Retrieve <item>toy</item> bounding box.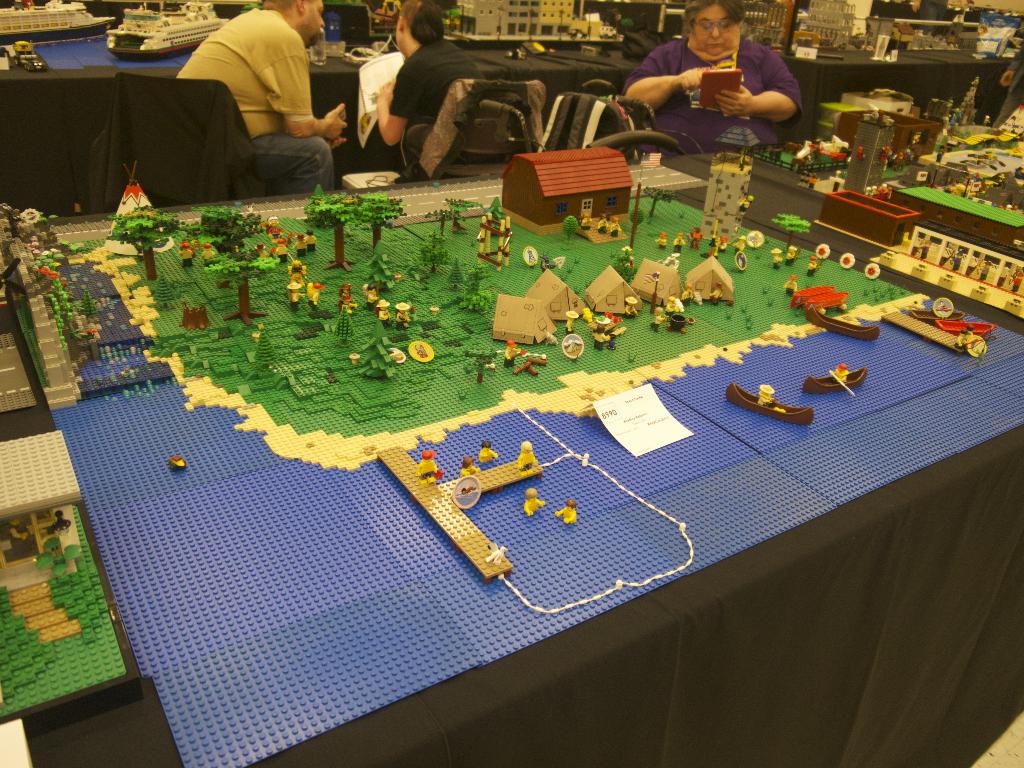
Bounding box: rect(564, 313, 579, 335).
